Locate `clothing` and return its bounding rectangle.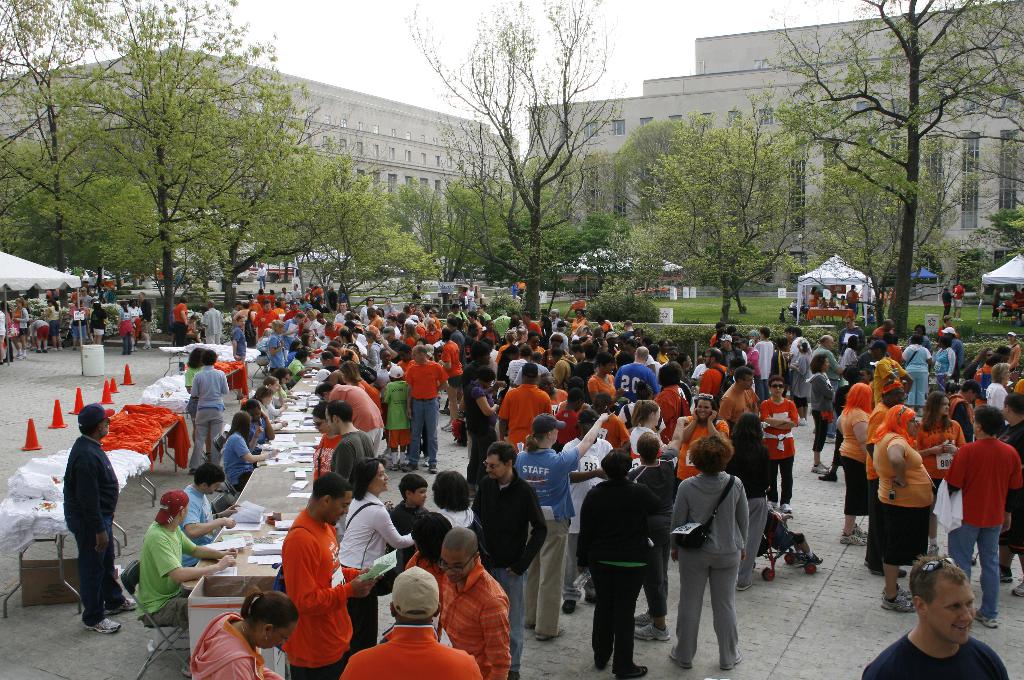
<bbox>31, 319, 47, 341</bbox>.
